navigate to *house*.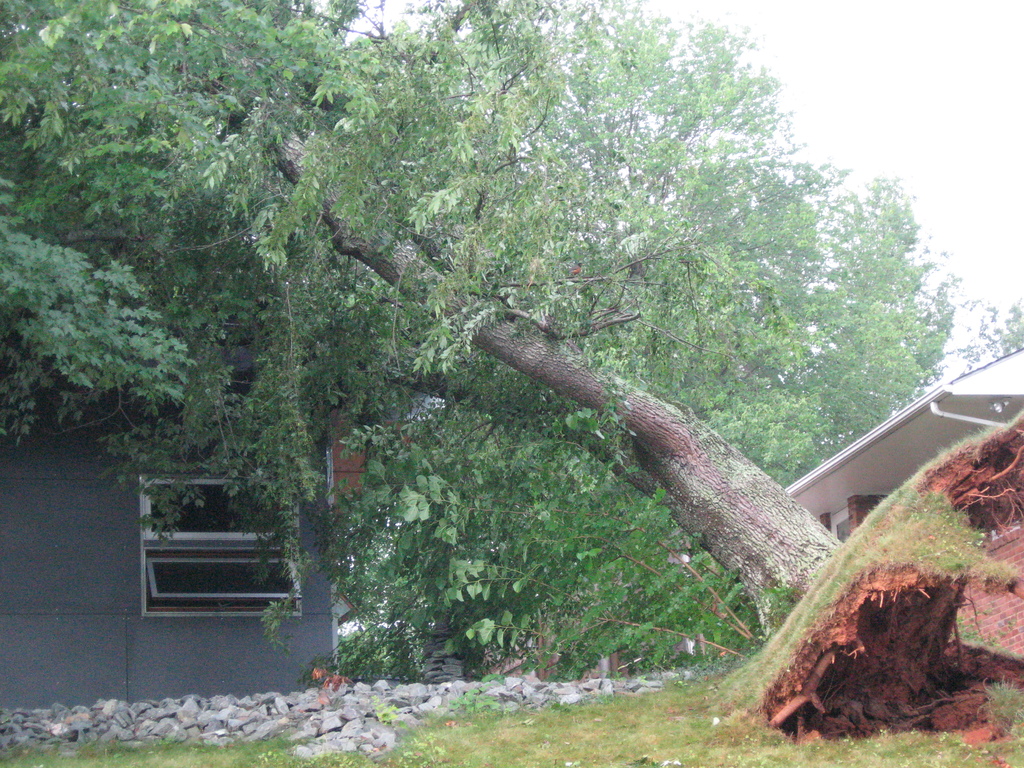
Navigation target: 787 343 1023 576.
